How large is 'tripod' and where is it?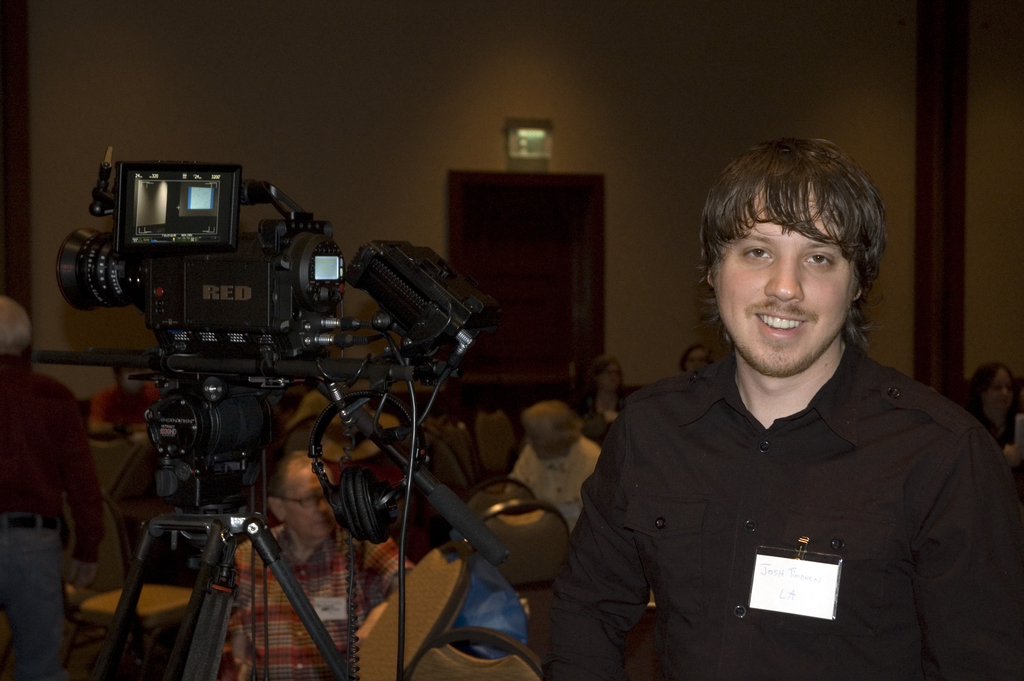
Bounding box: bbox(86, 368, 511, 680).
